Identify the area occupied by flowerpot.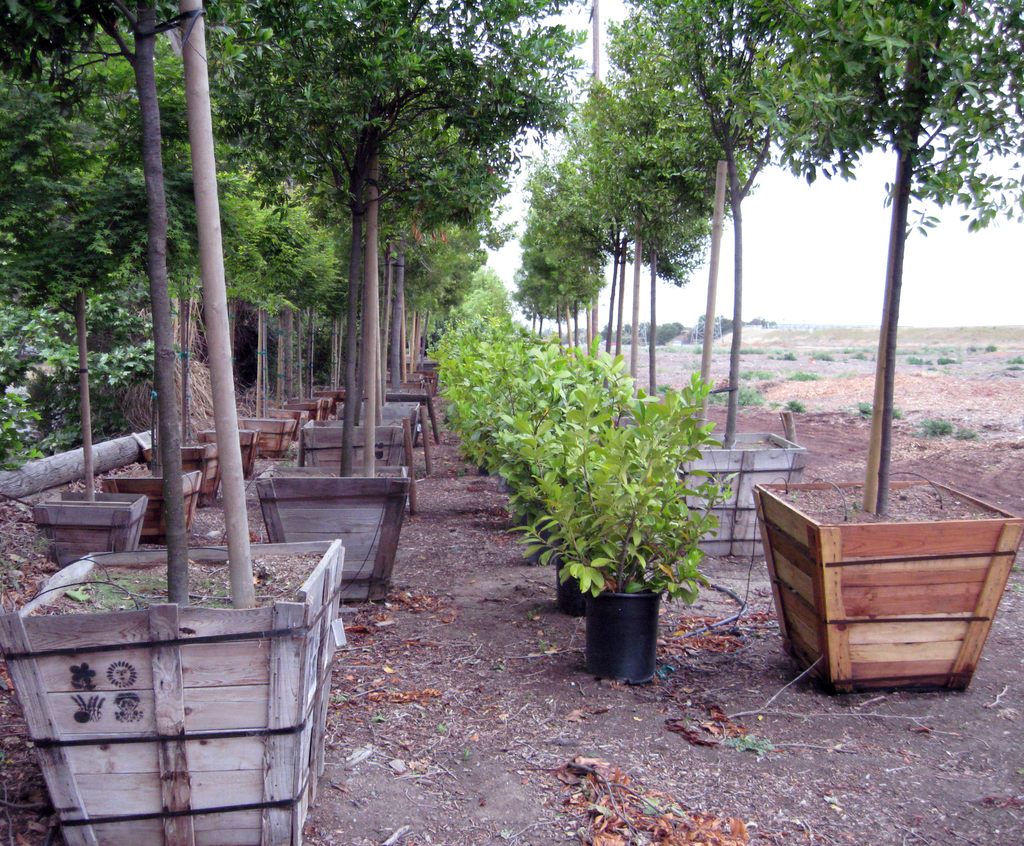
Area: {"x1": 296, "y1": 426, "x2": 408, "y2": 474}.
